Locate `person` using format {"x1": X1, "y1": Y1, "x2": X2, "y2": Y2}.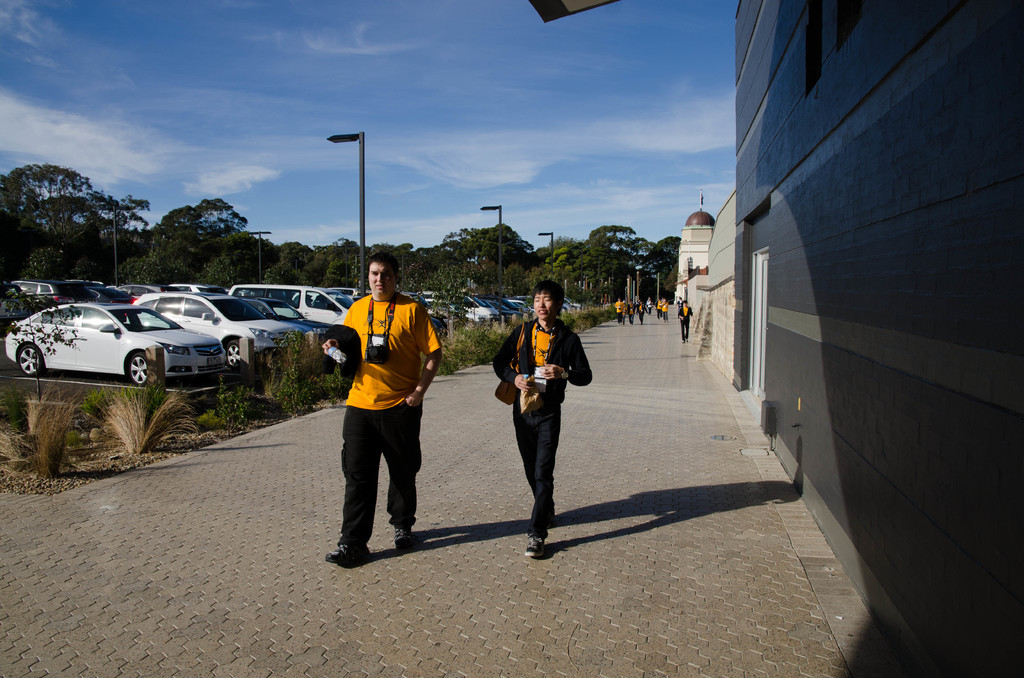
{"x1": 493, "y1": 278, "x2": 591, "y2": 558}.
